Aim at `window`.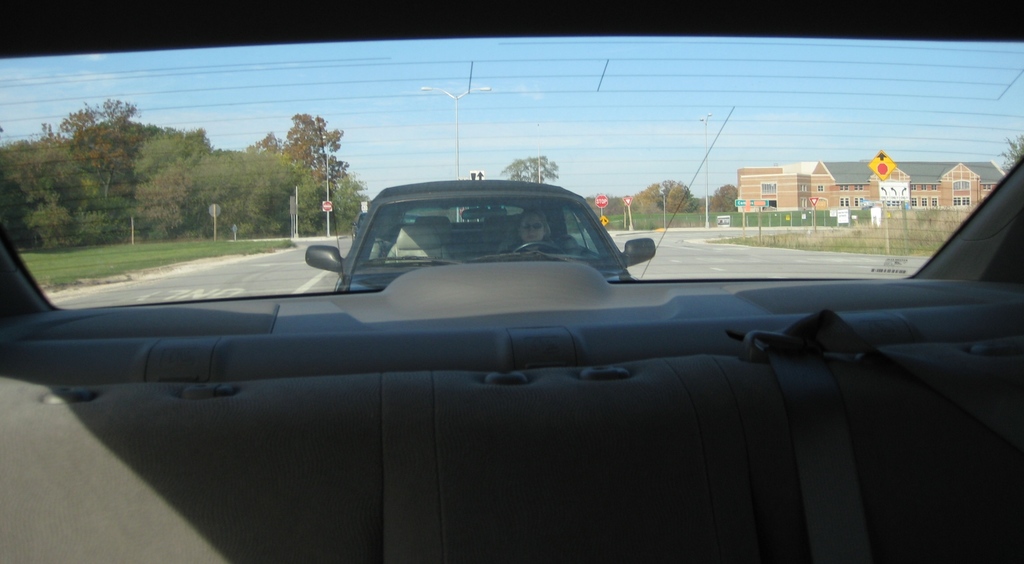
Aimed at rect(910, 181, 917, 190).
